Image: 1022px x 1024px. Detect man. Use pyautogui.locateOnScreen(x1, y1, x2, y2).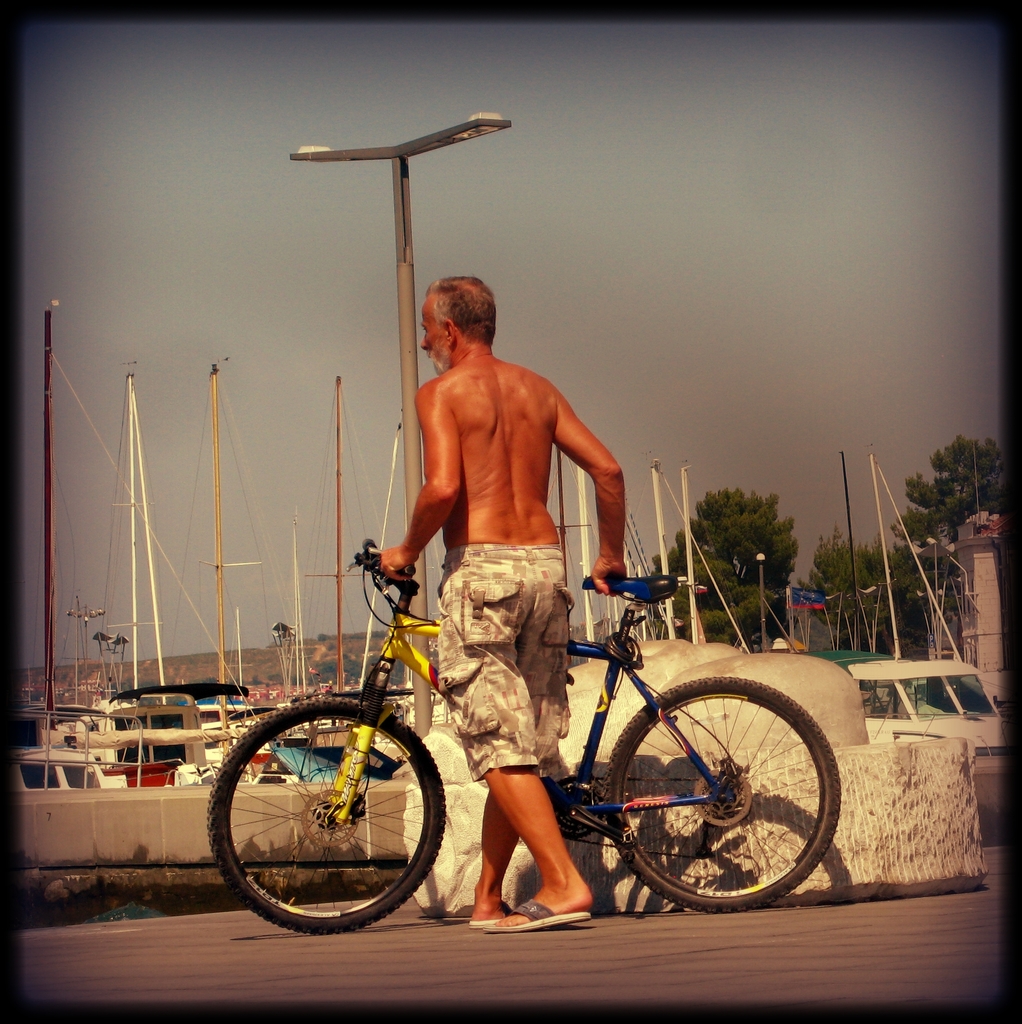
pyautogui.locateOnScreen(374, 275, 633, 940).
